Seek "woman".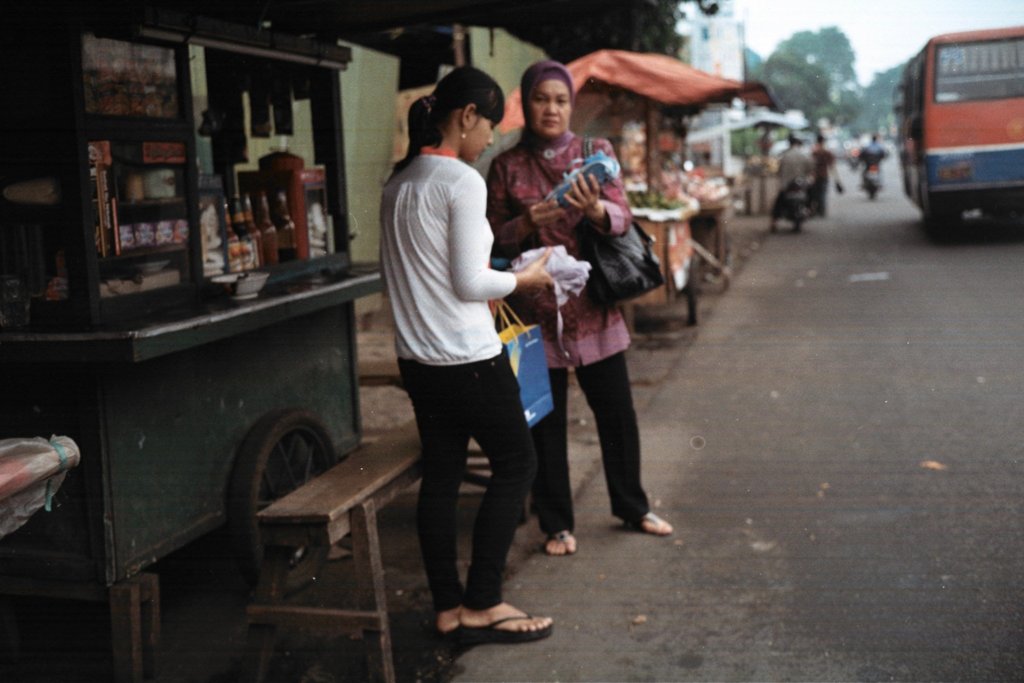
bbox=[383, 65, 555, 645].
